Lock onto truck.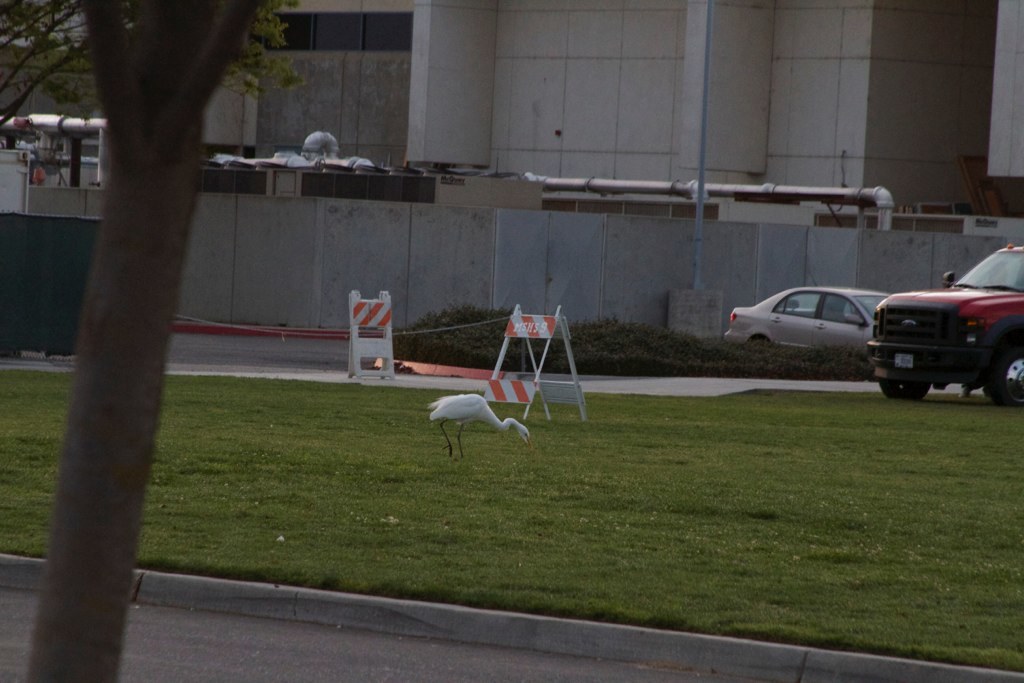
Locked: bbox=[862, 239, 1023, 409].
